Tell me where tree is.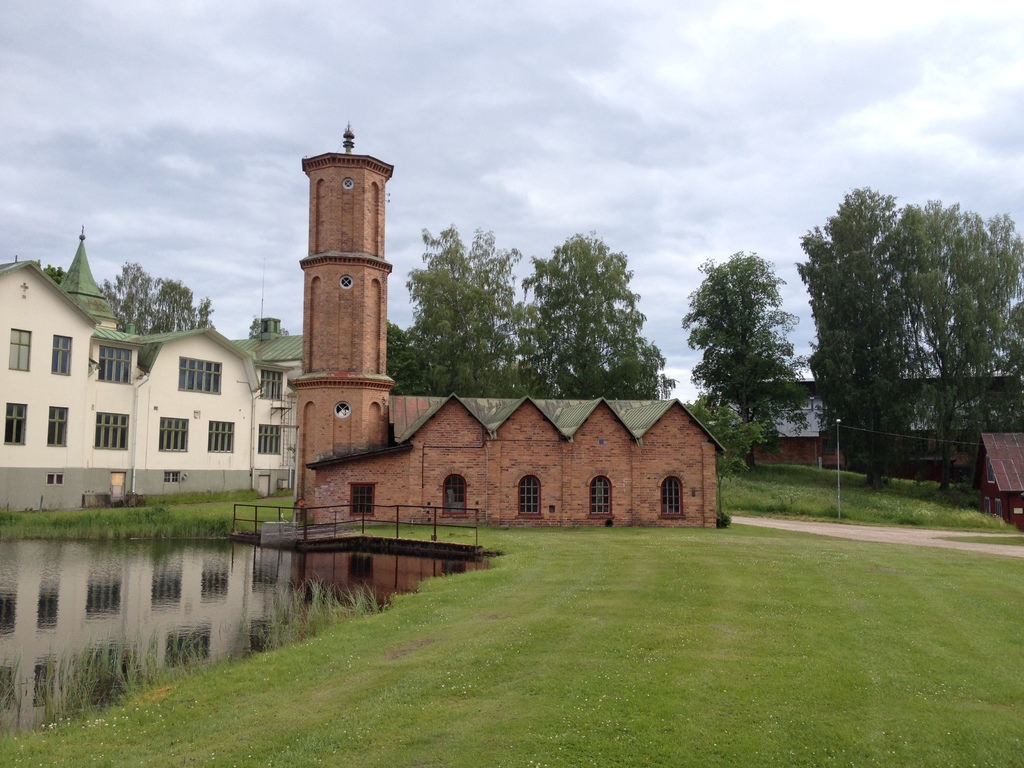
tree is at 90, 269, 212, 344.
